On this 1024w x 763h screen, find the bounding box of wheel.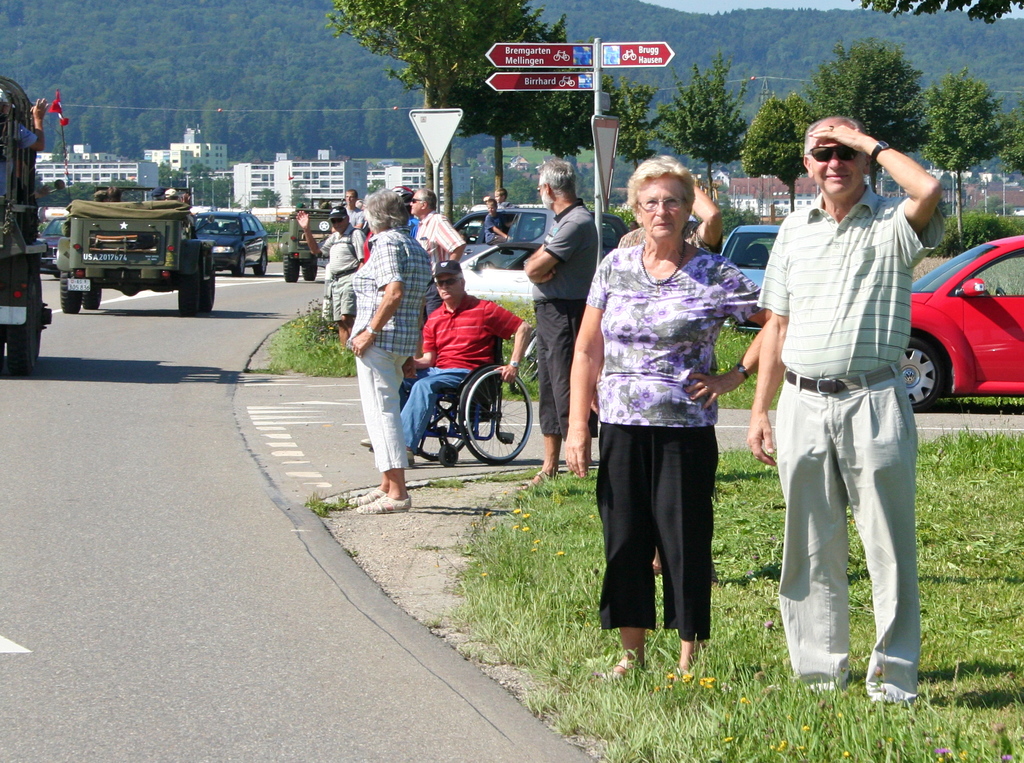
Bounding box: select_region(900, 335, 950, 413).
